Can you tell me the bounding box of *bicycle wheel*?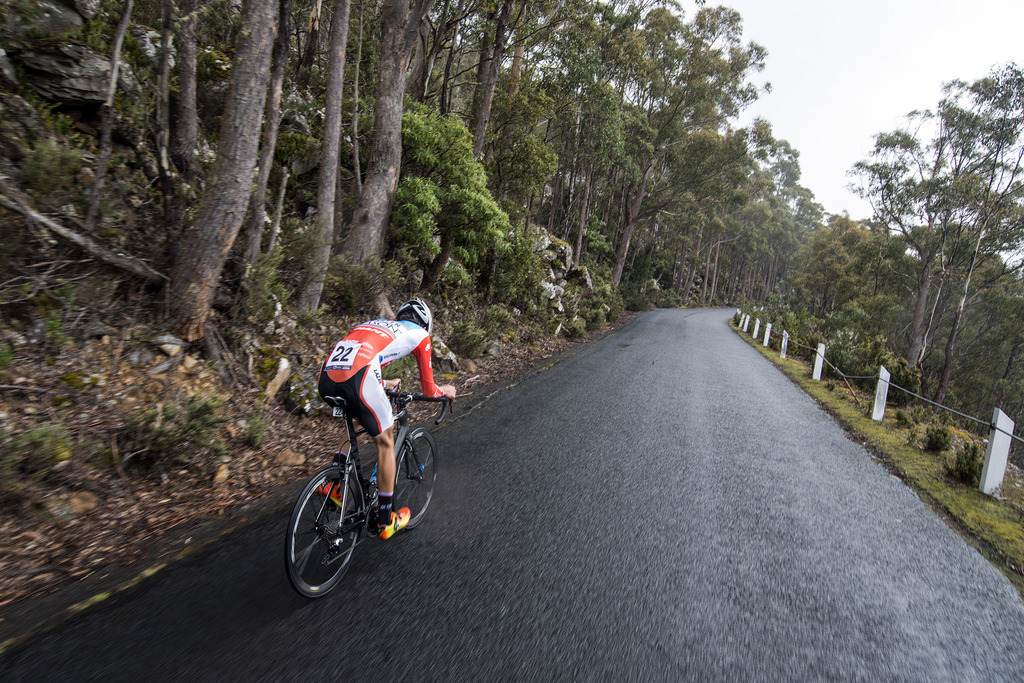
pyautogui.locateOnScreen(287, 463, 373, 600).
